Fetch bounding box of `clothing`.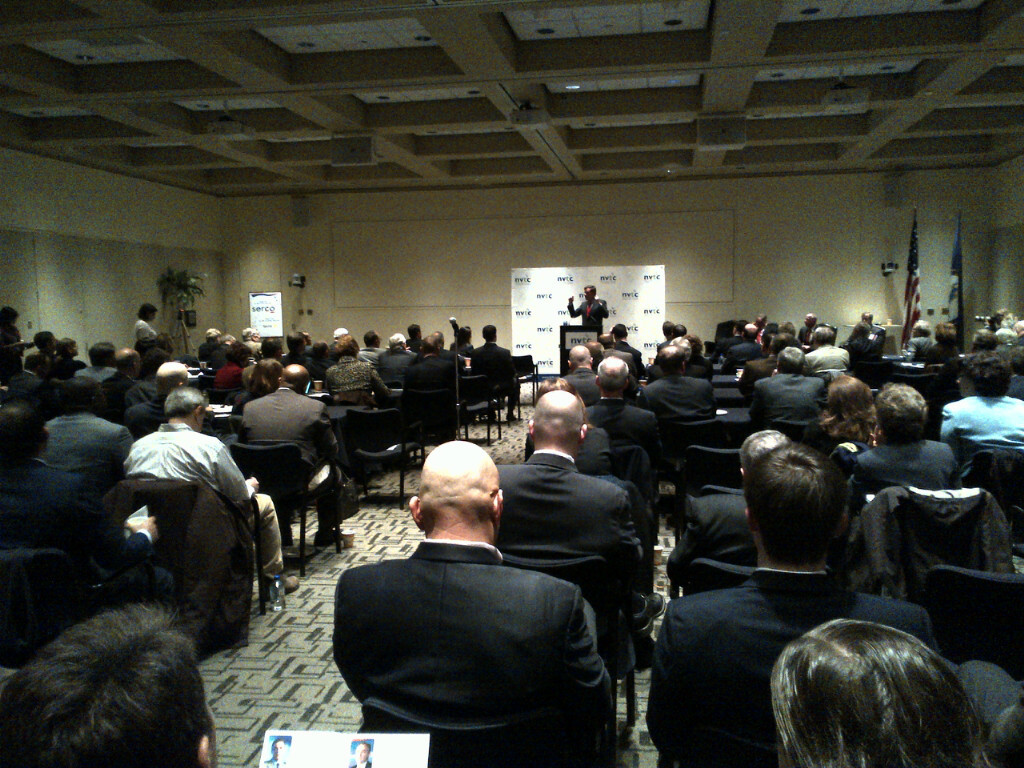
Bbox: left=398, top=353, right=448, bottom=395.
